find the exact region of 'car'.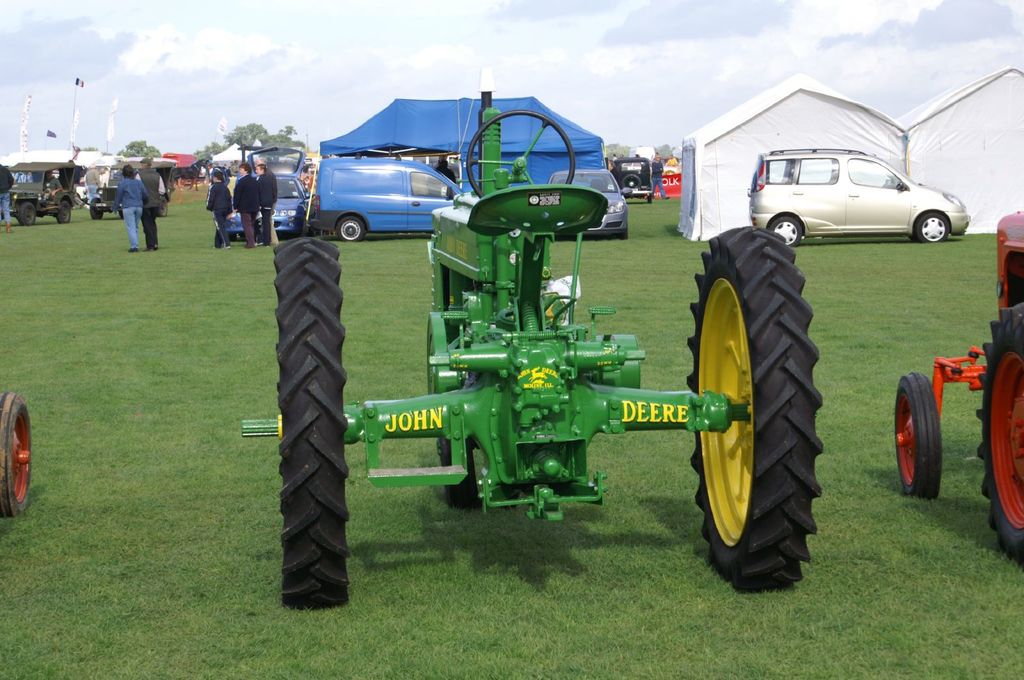
Exact region: pyautogui.locateOnScreen(741, 143, 974, 248).
